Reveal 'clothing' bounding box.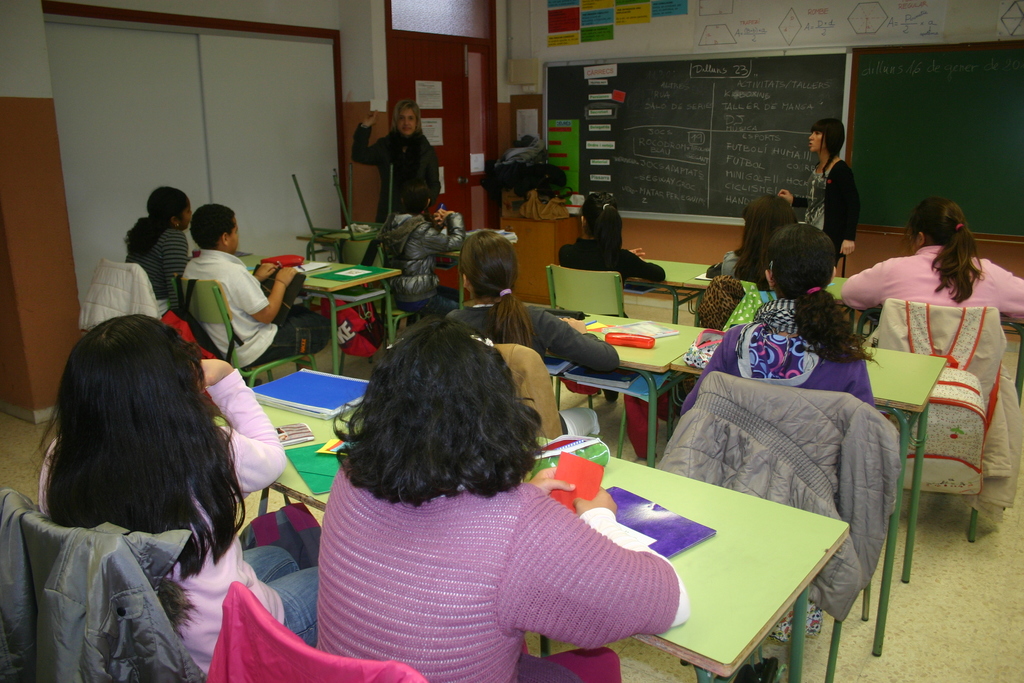
Revealed: <region>659, 368, 902, 628</region>.
